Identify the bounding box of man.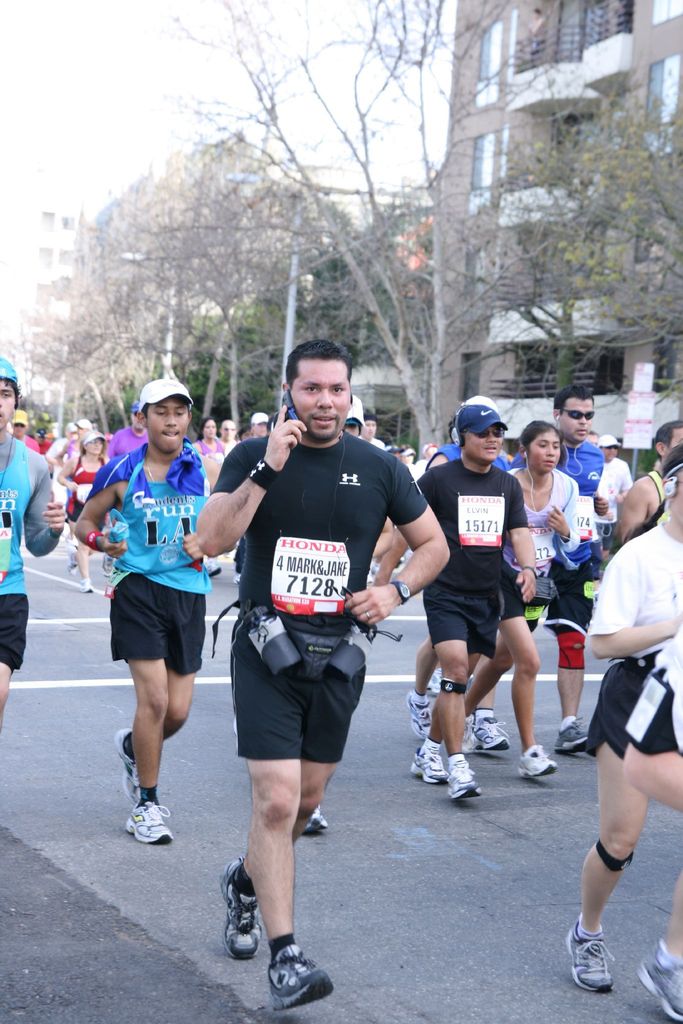
[left=380, top=396, right=555, bottom=811].
